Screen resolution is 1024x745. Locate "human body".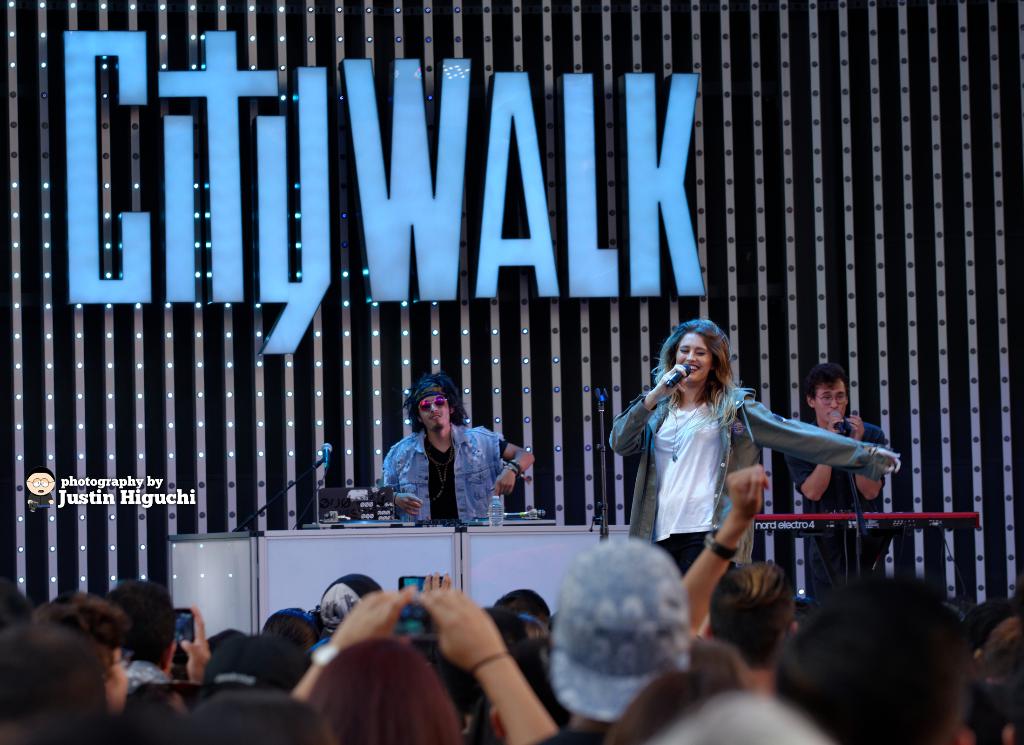
pyautogui.locateOnScreen(609, 322, 879, 675).
